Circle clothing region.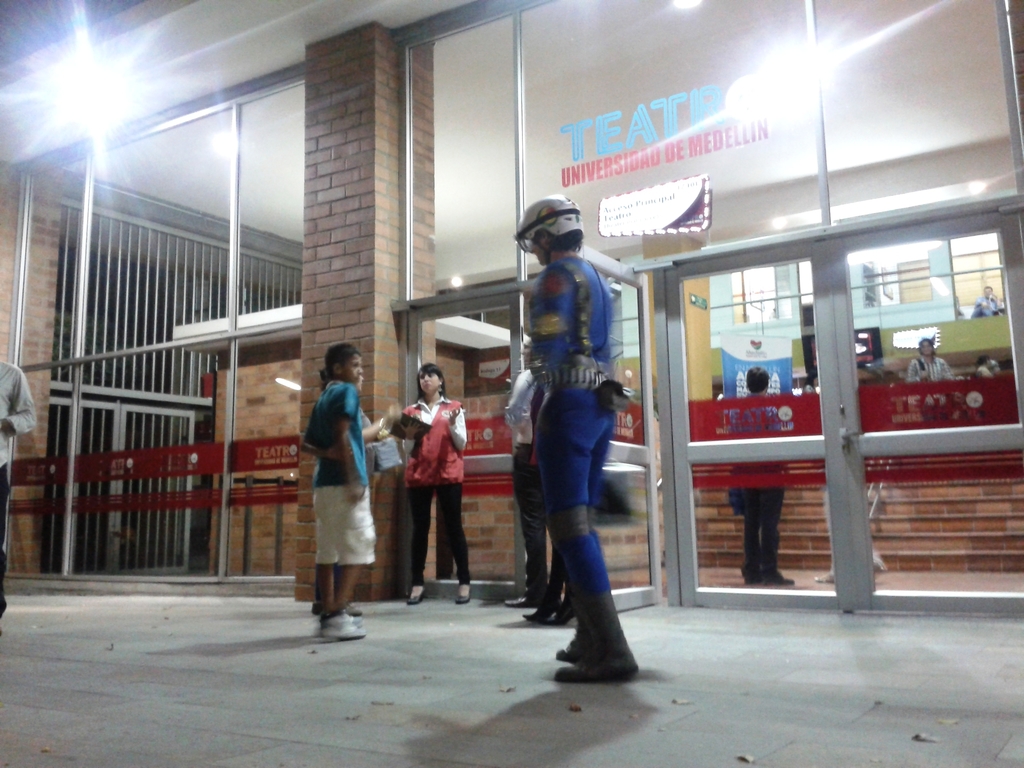
Region: <region>0, 353, 42, 611</region>.
